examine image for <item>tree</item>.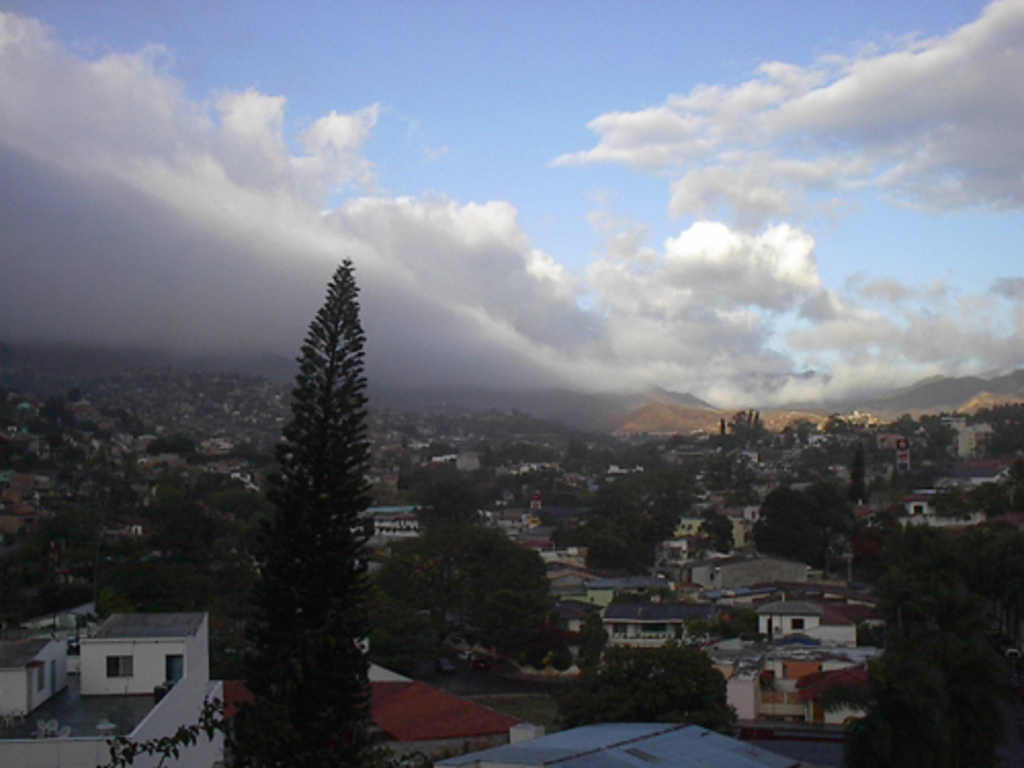
Examination result: left=557, top=643, right=741, bottom=731.
